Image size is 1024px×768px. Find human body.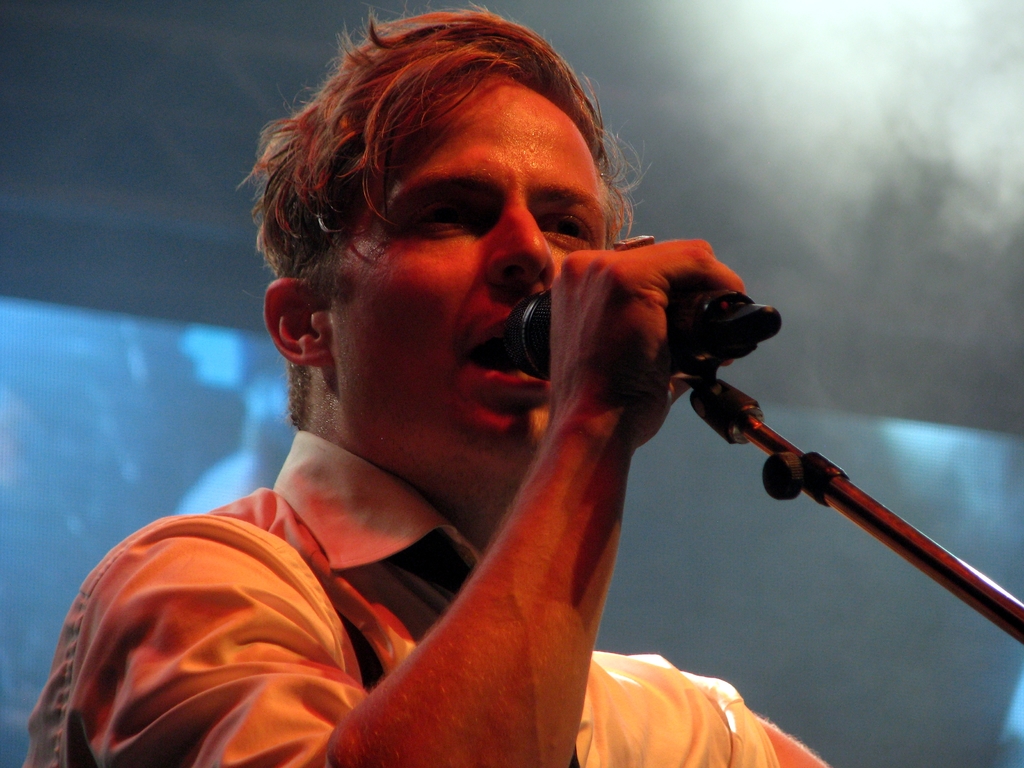
box(56, 74, 924, 767).
